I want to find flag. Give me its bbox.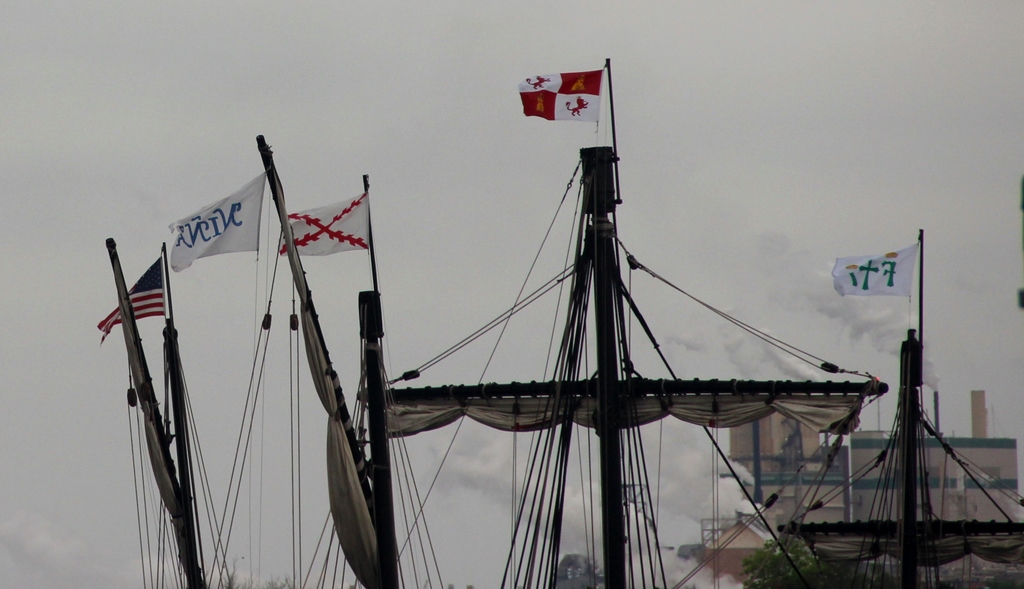
crop(275, 195, 381, 255).
